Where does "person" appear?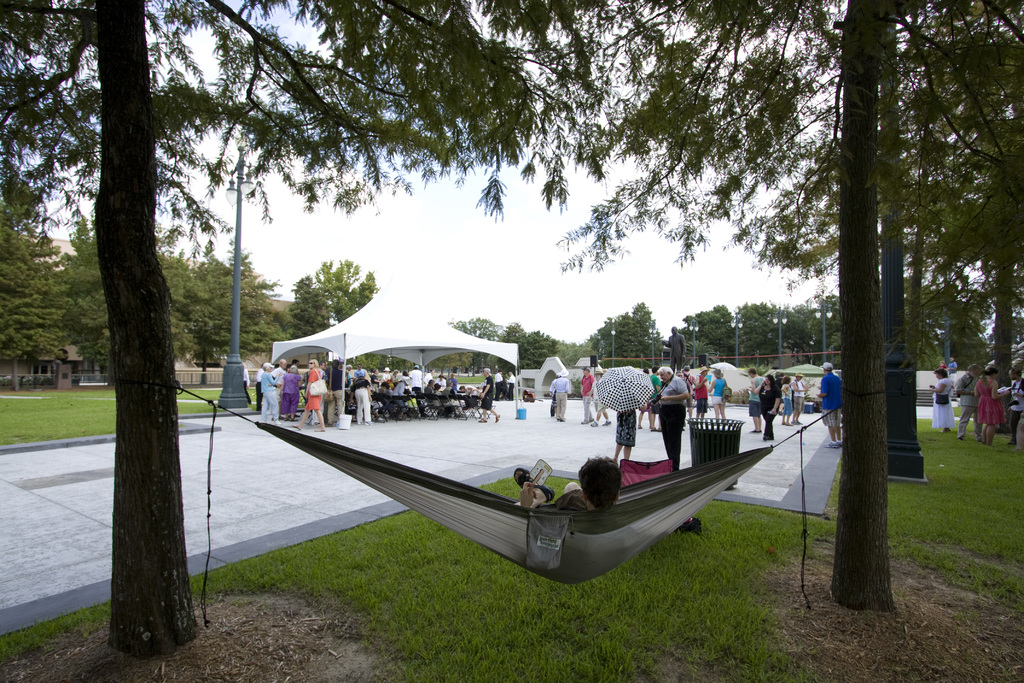
Appears at bbox=[928, 366, 954, 436].
